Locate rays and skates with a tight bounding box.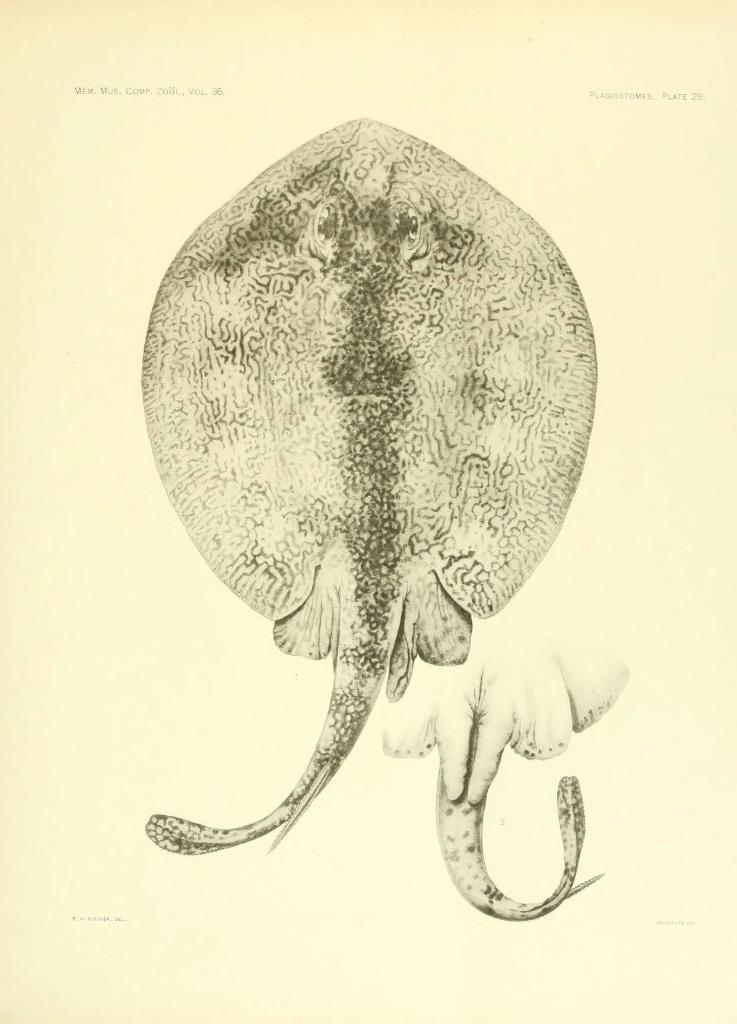
138/115/599/860.
